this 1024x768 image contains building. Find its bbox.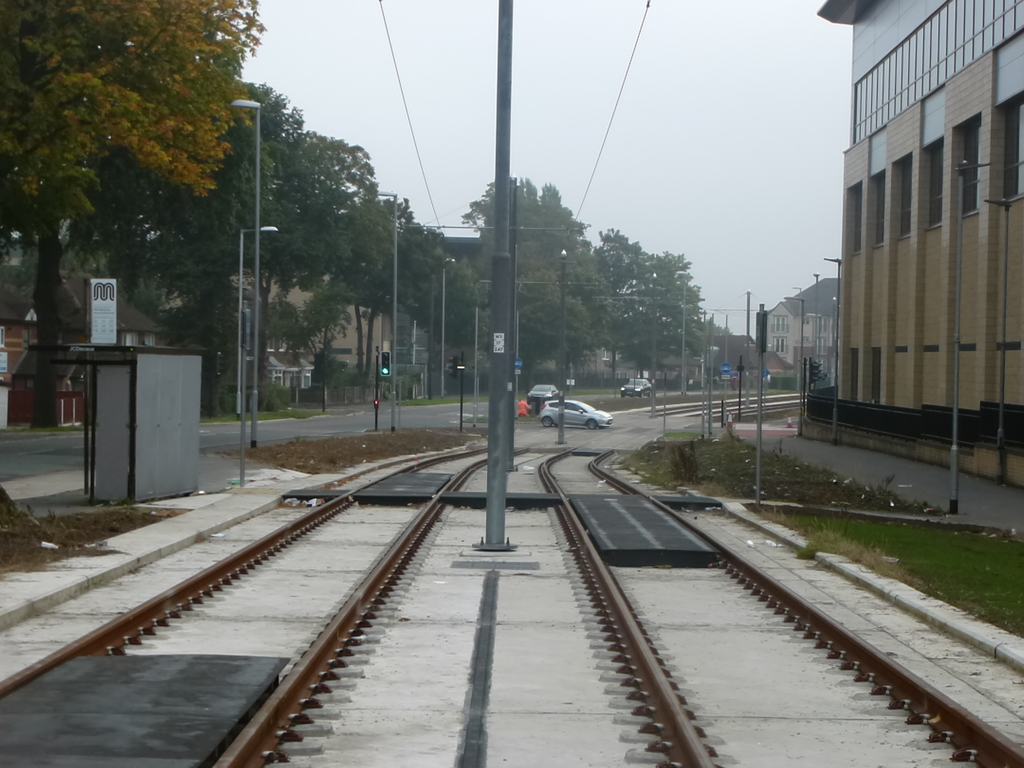
x1=271, y1=270, x2=391, y2=373.
